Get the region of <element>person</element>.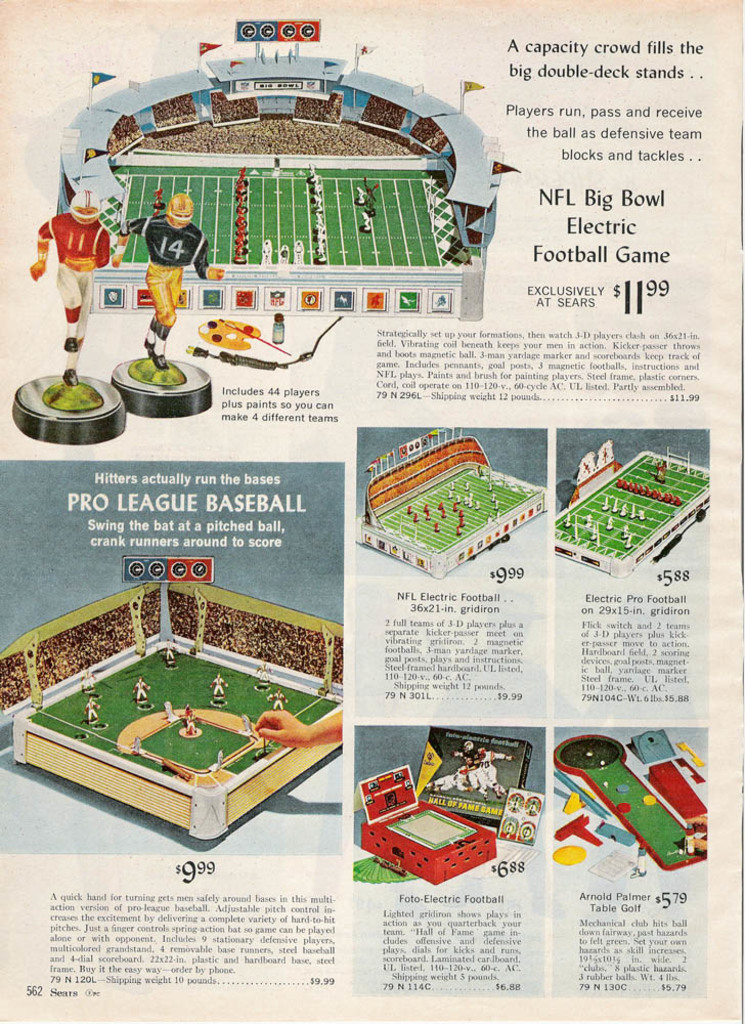
(left=131, top=677, right=148, bottom=712).
